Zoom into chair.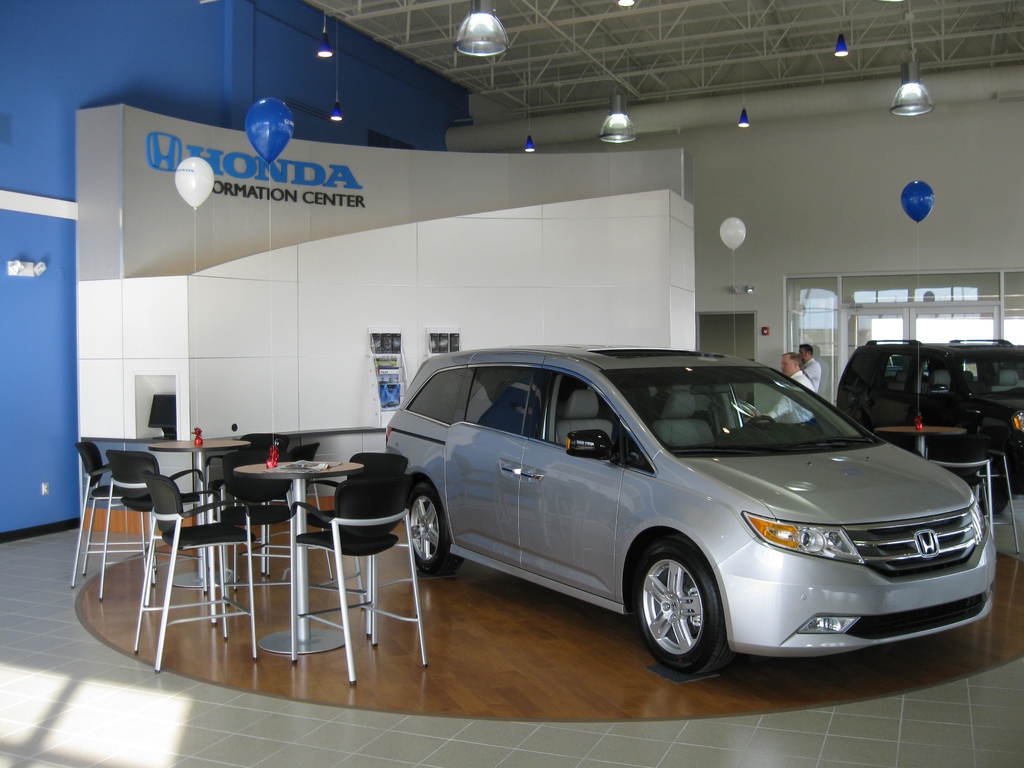
Zoom target: detection(97, 452, 199, 602).
